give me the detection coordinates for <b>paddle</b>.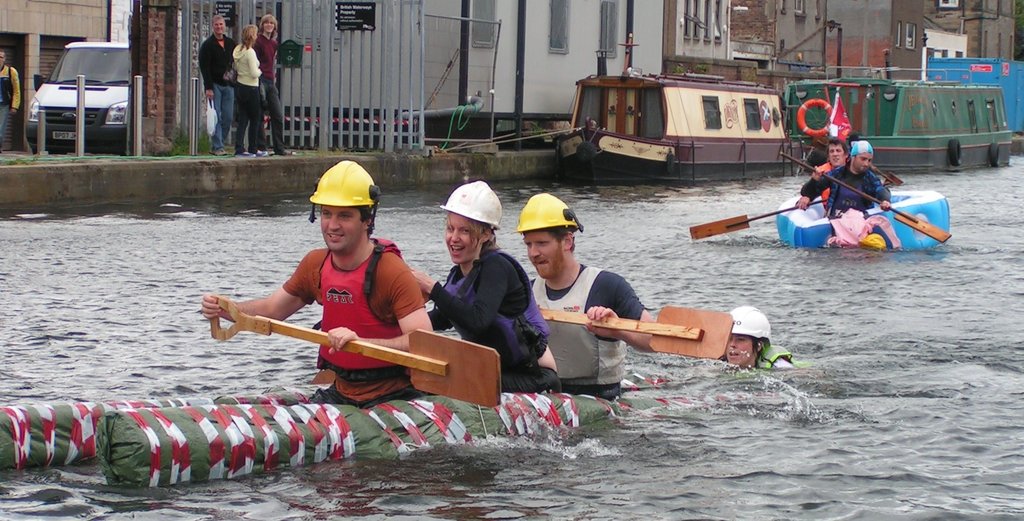
[216,297,504,409].
